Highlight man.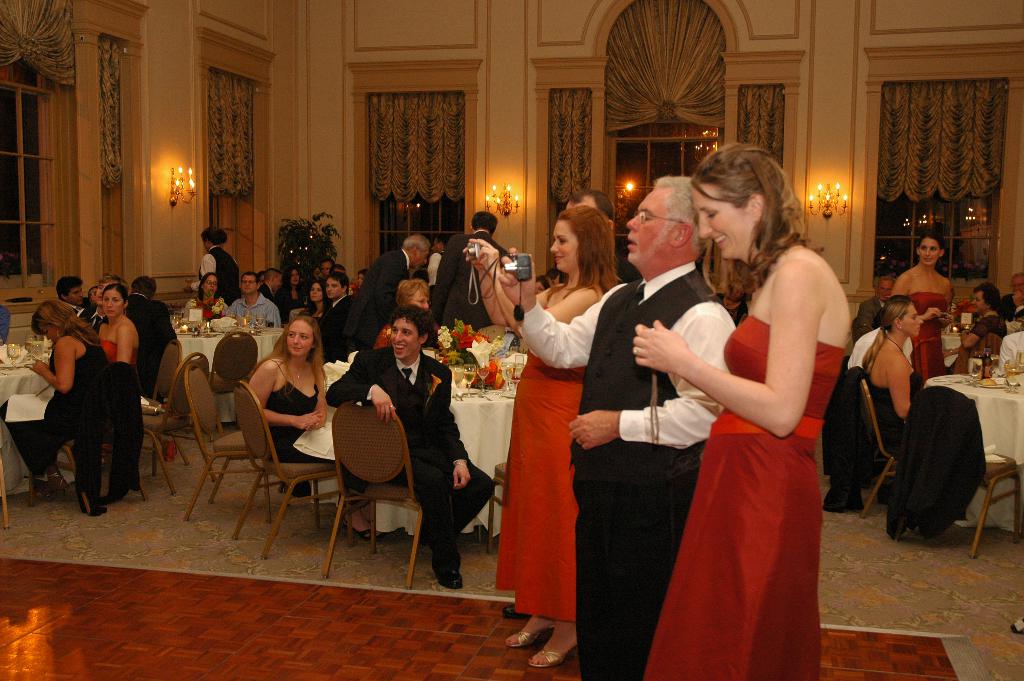
Highlighted region: [0, 303, 10, 347].
